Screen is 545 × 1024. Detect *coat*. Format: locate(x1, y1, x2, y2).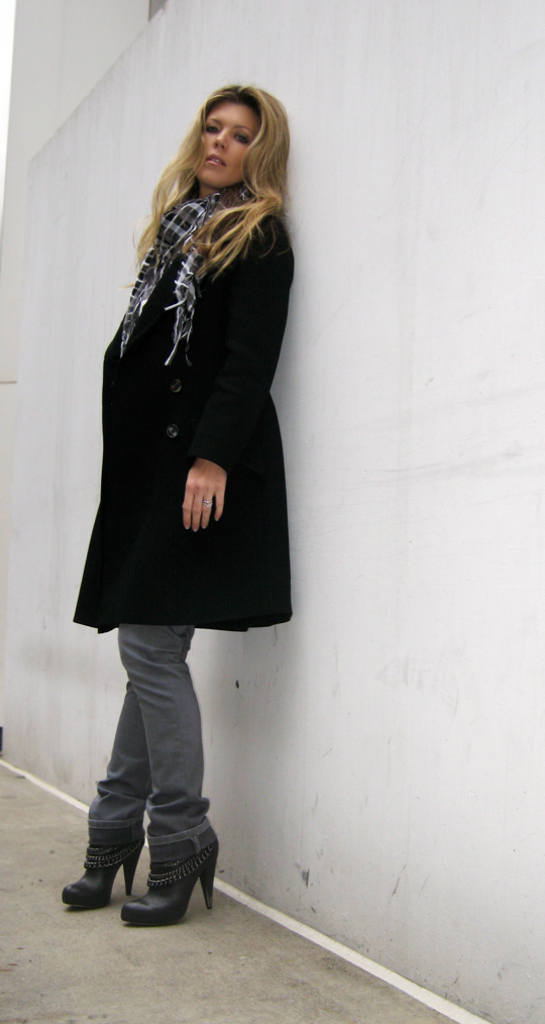
locate(68, 190, 295, 630).
